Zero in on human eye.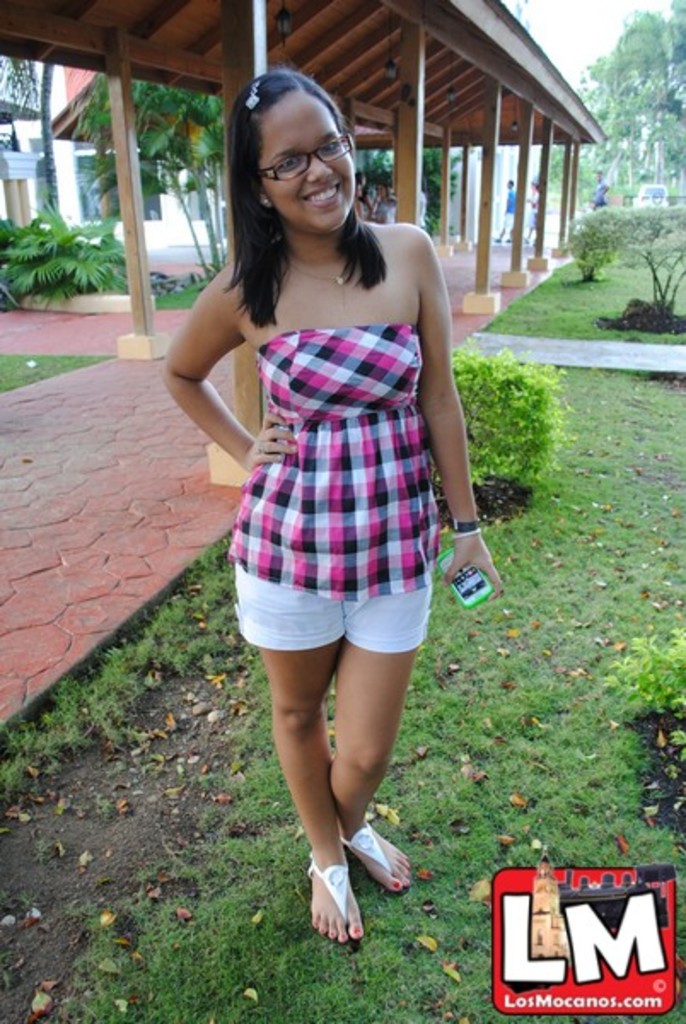
Zeroed in: Rect(317, 140, 341, 157).
